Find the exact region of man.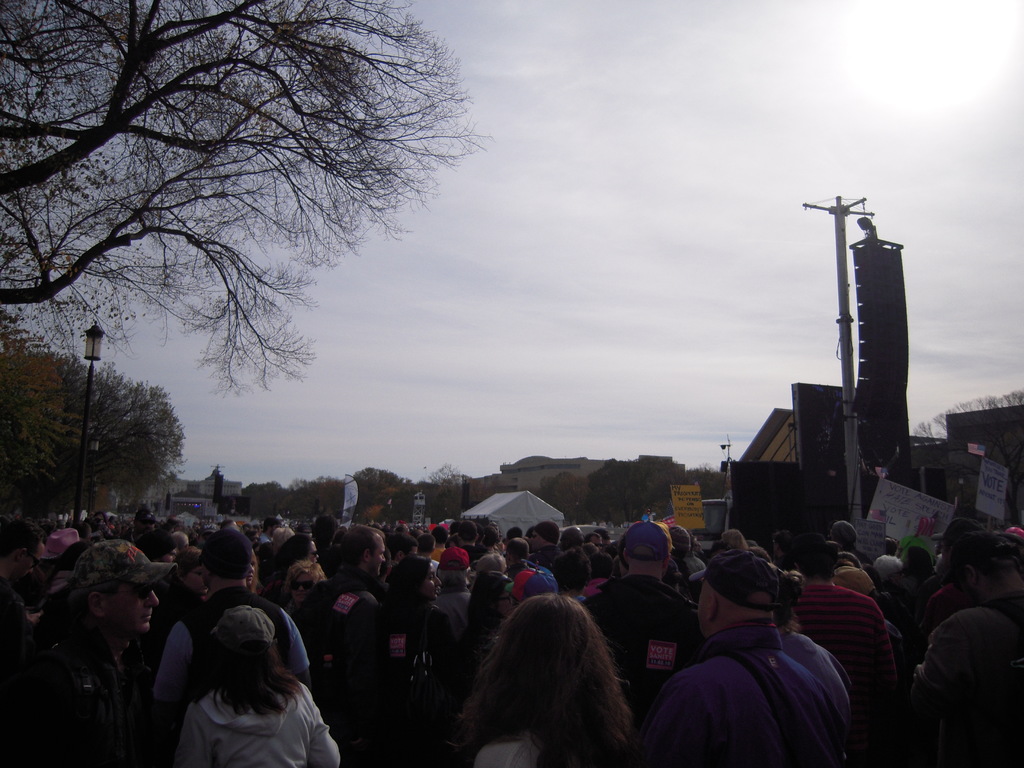
Exact region: 305 522 399 767.
